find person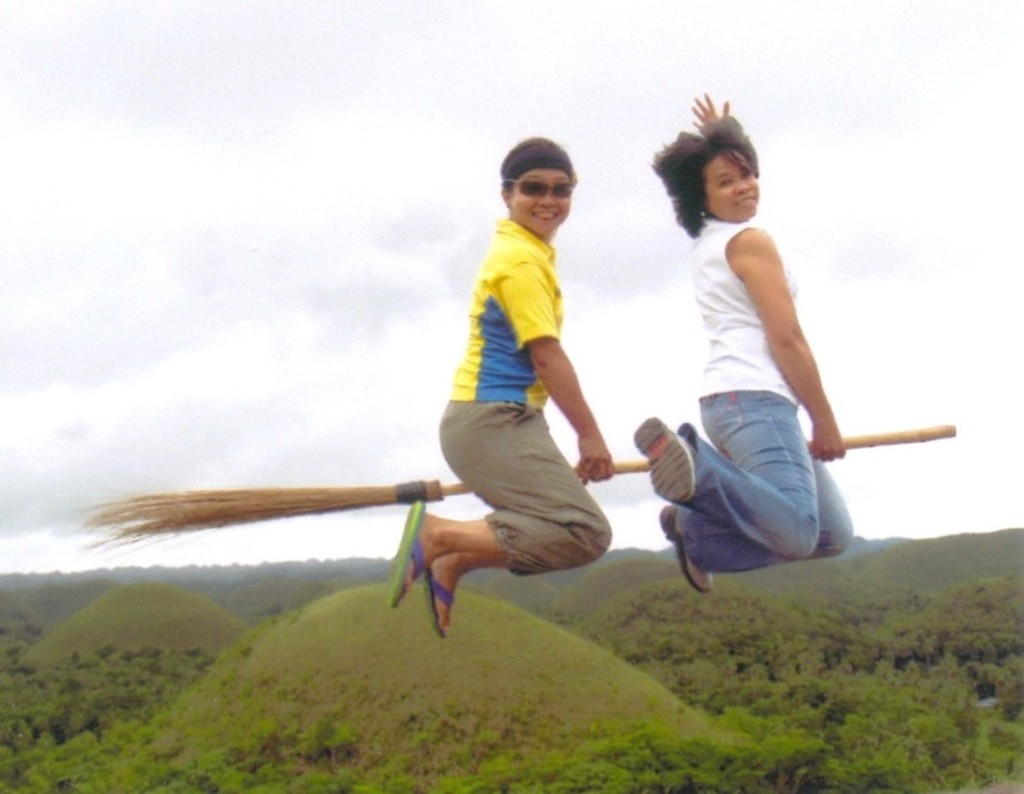
crop(625, 86, 848, 601)
